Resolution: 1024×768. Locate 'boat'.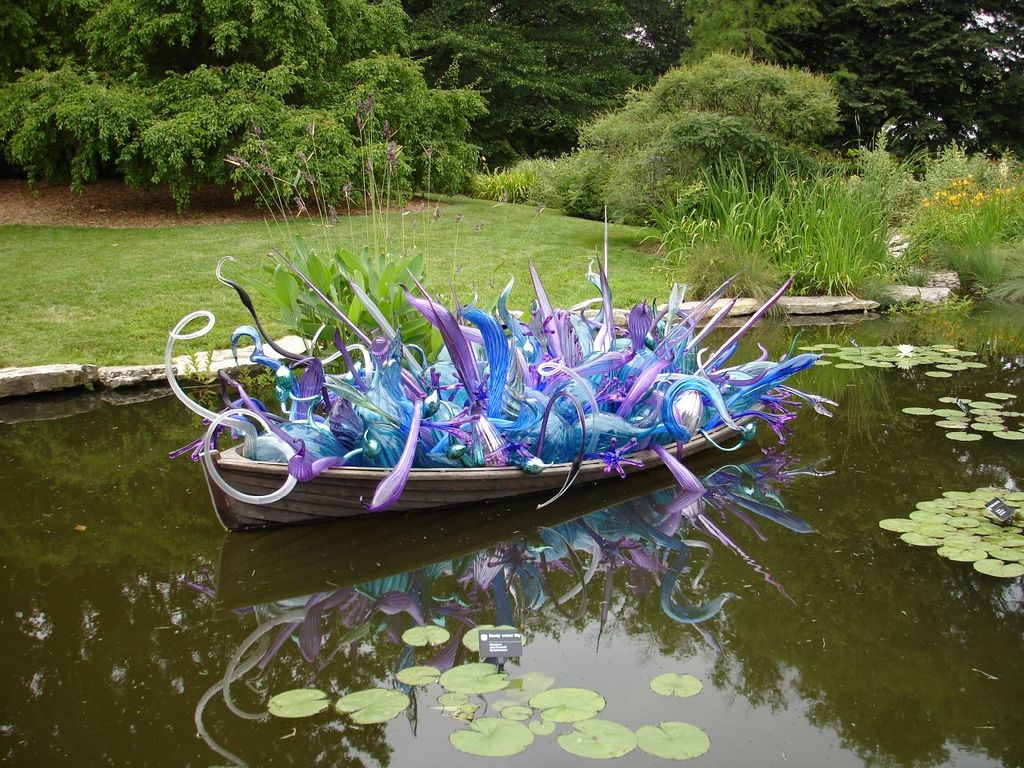
x1=169 y1=360 x2=819 y2=556.
